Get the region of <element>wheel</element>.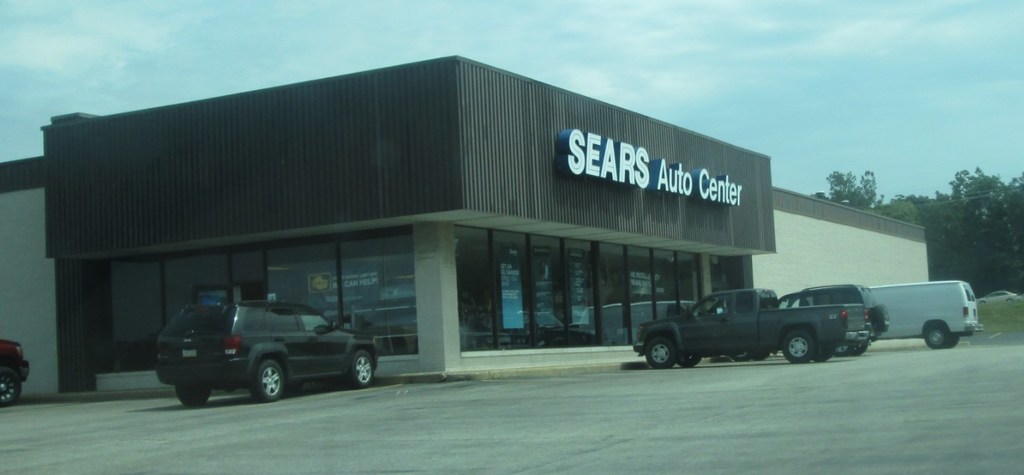
locate(867, 305, 889, 332).
